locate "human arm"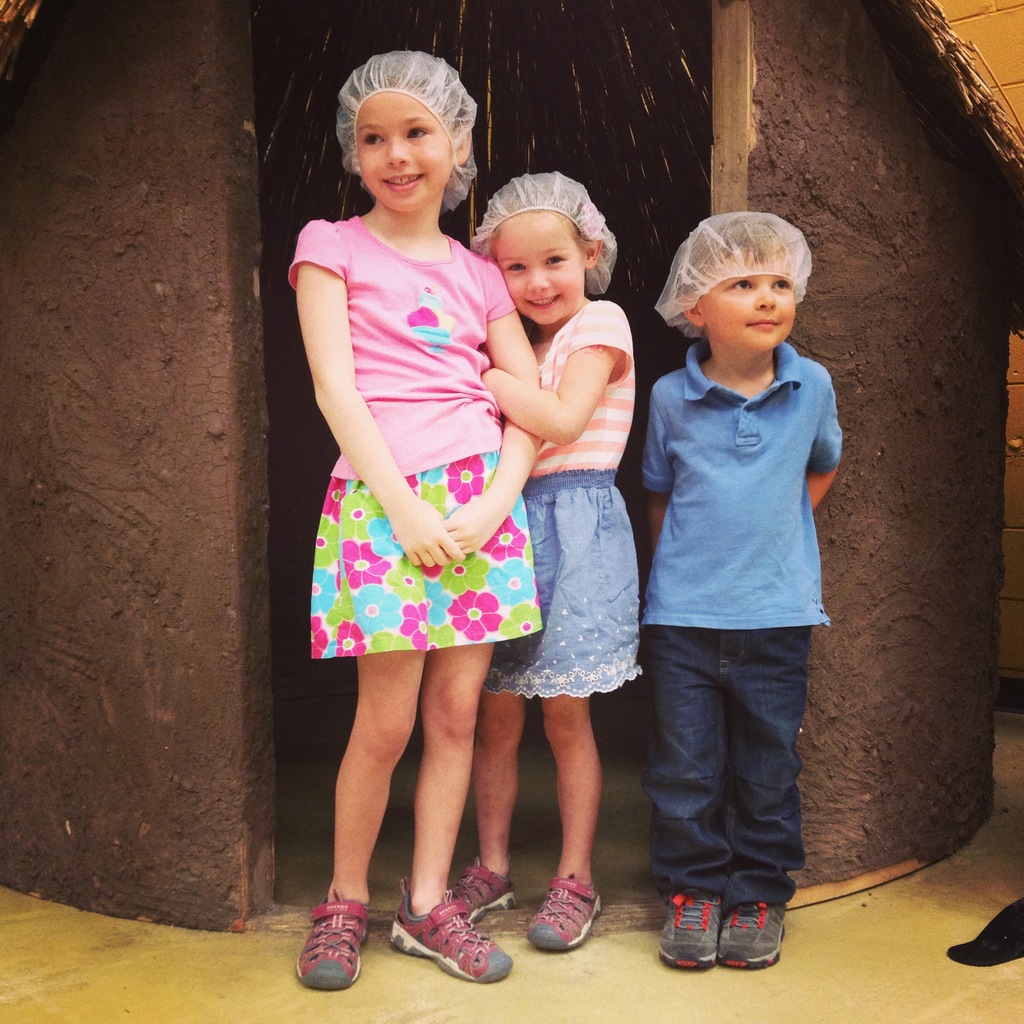
436,266,548,557
